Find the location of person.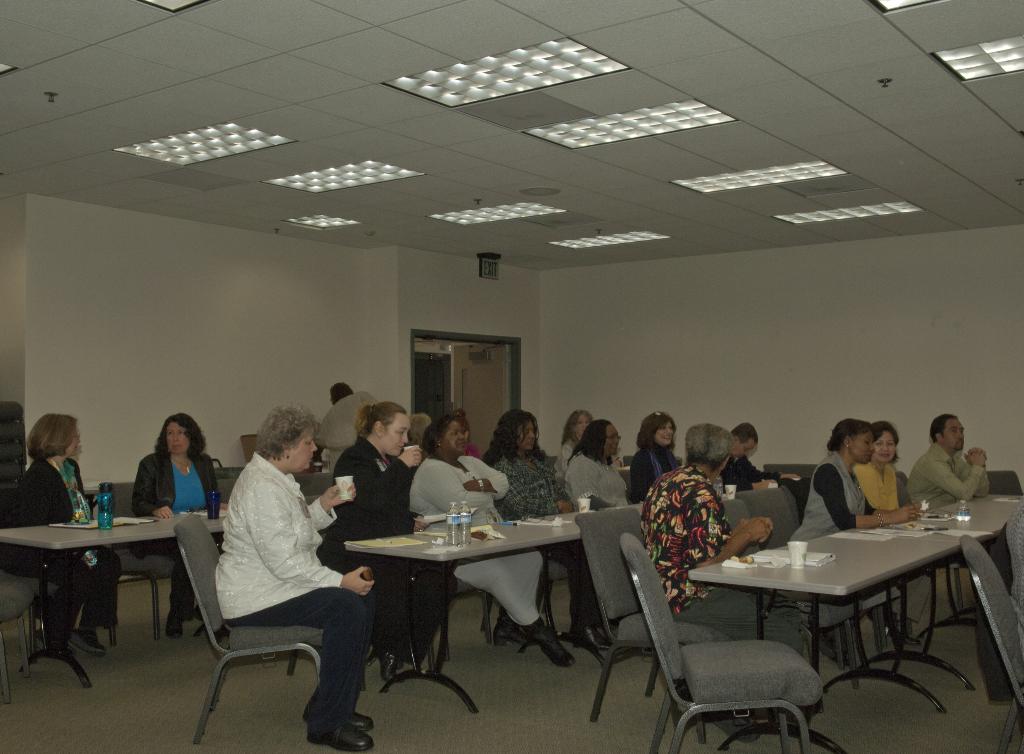
Location: region(553, 408, 626, 492).
